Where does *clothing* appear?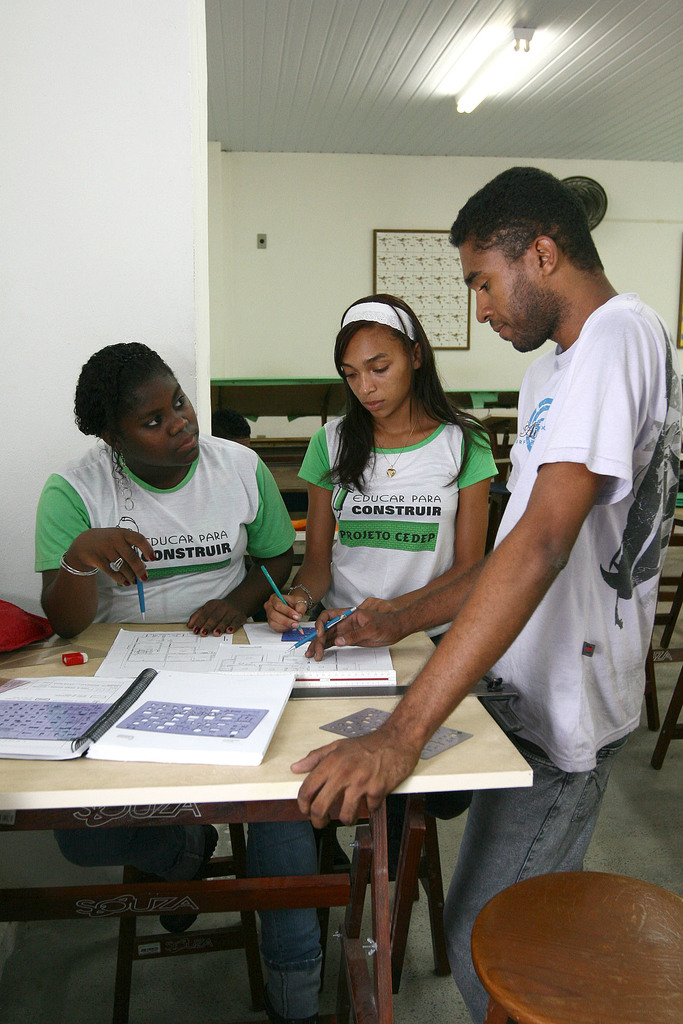
Appears at (445, 297, 671, 1023).
